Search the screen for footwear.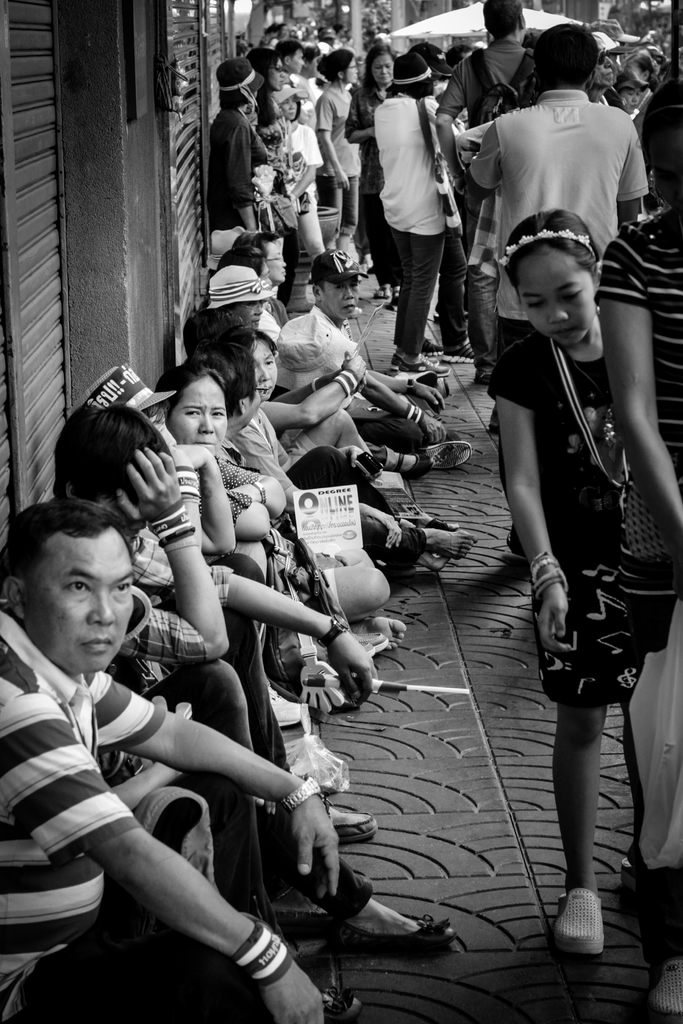
Found at crop(453, 337, 479, 371).
